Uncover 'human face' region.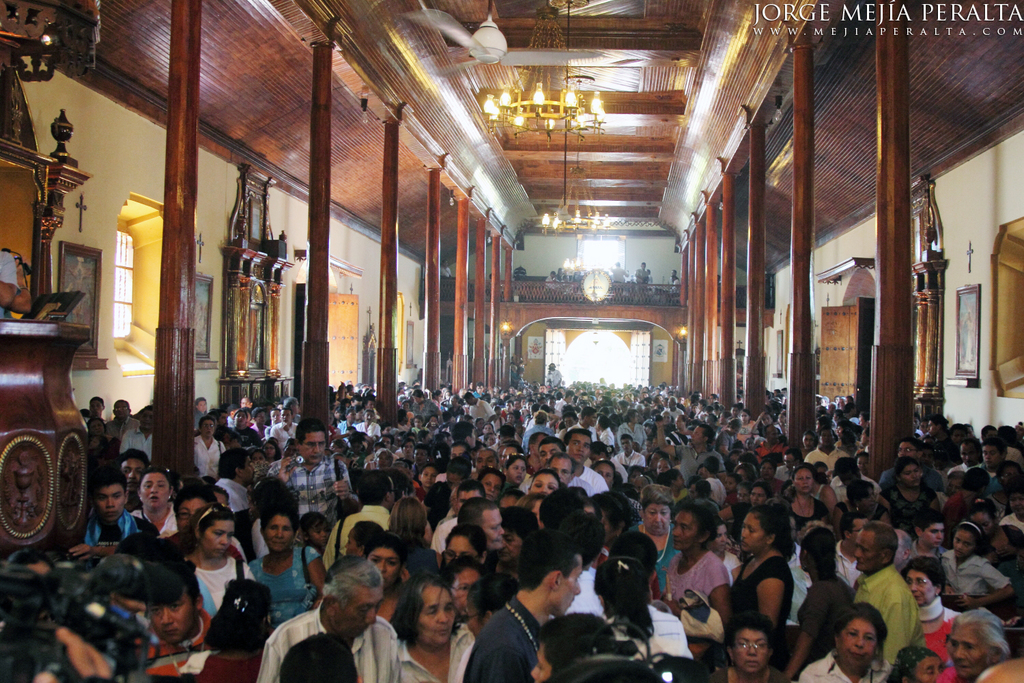
Uncovered: (left=985, top=427, right=997, bottom=441).
